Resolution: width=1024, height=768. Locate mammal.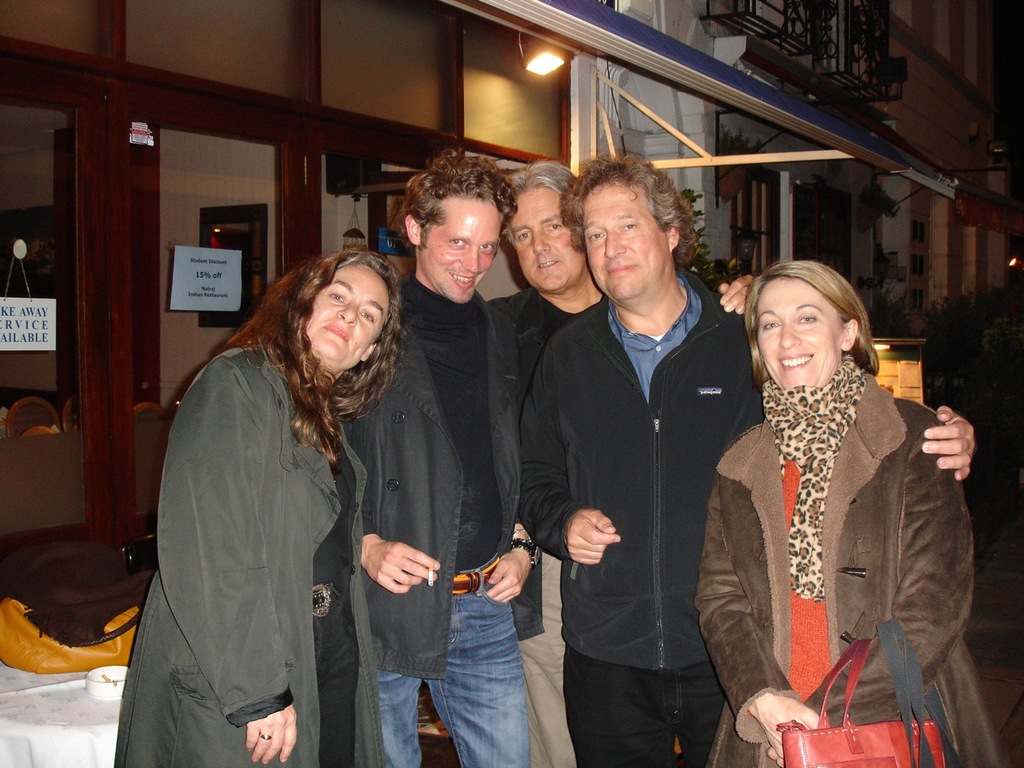
pyautogui.locateOnScreen(486, 156, 757, 767).
